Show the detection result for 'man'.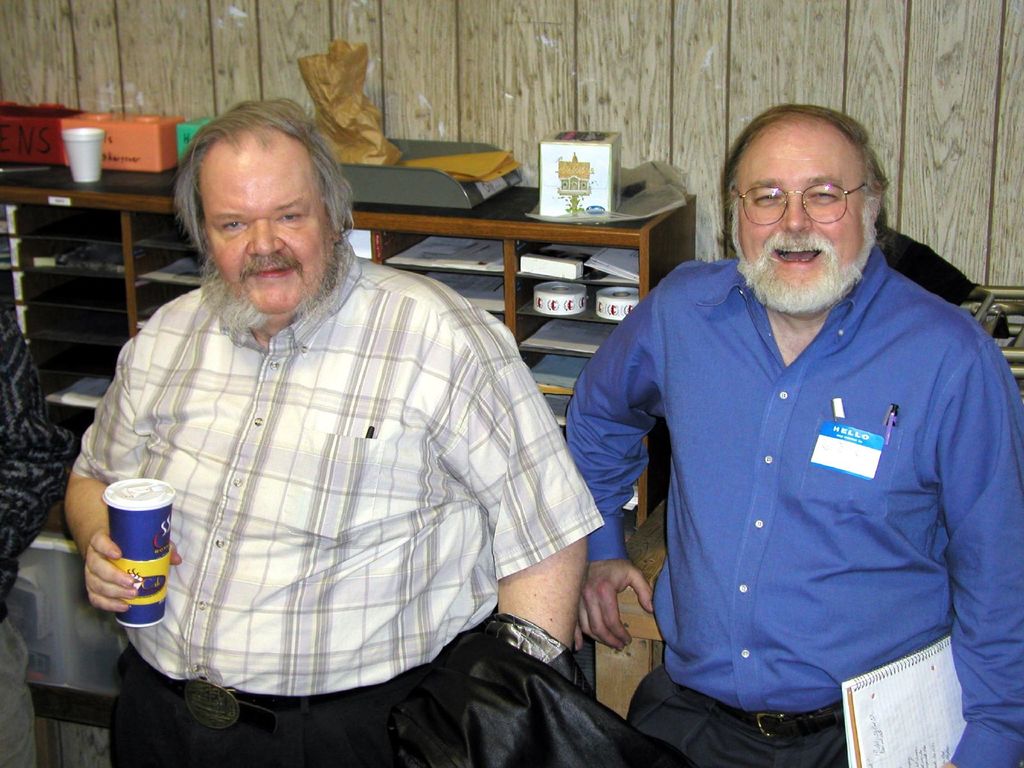
<region>554, 60, 1009, 756</region>.
